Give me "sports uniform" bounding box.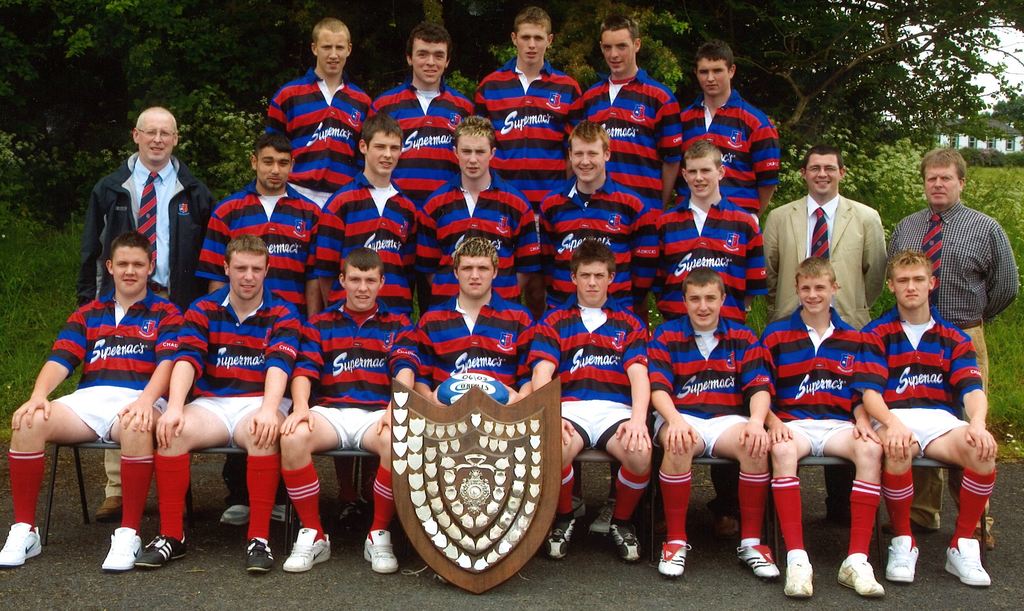
(left=629, top=189, right=771, bottom=320).
